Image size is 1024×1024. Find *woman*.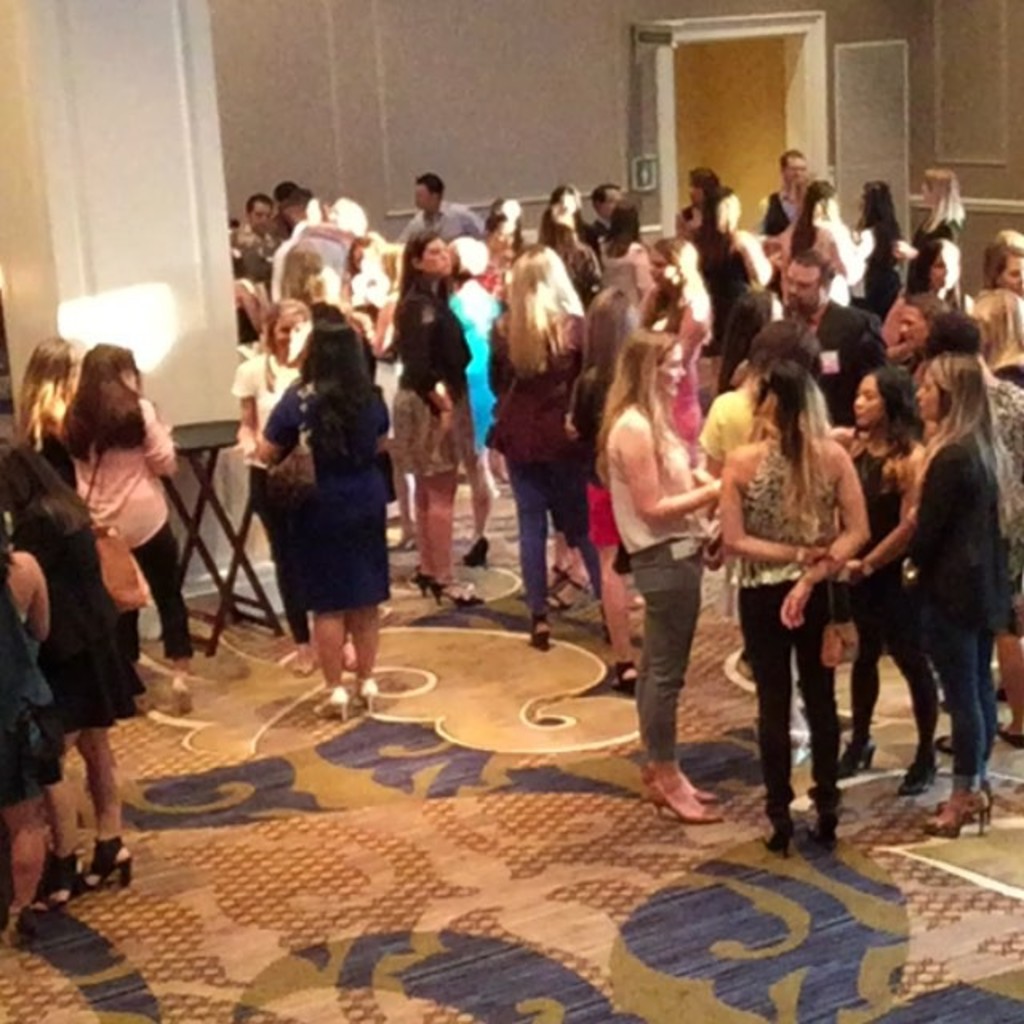
bbox=(434, 230, 509, 530).
